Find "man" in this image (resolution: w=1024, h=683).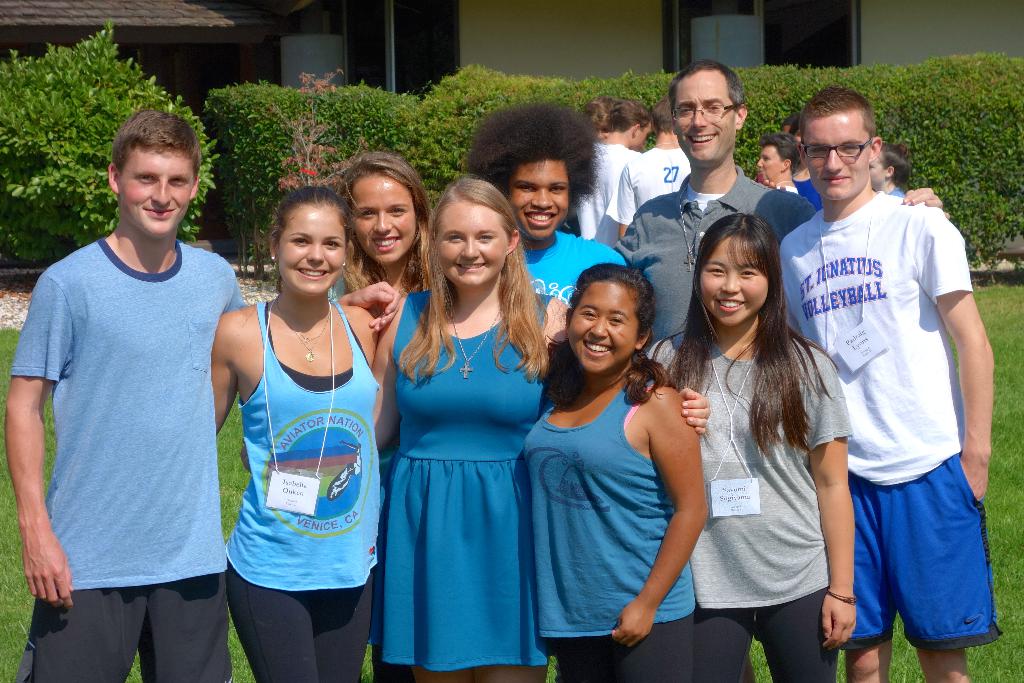
[1,110,396,682].
